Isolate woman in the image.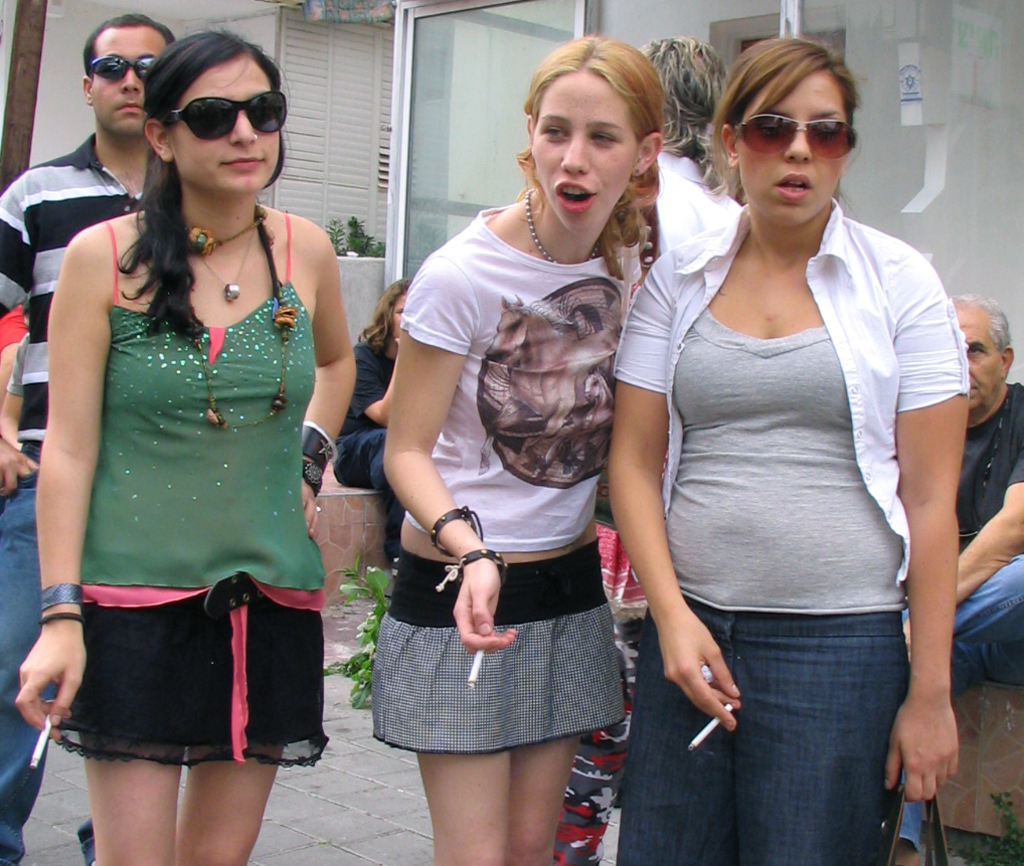
Isolated region: [332,279,408,570].
